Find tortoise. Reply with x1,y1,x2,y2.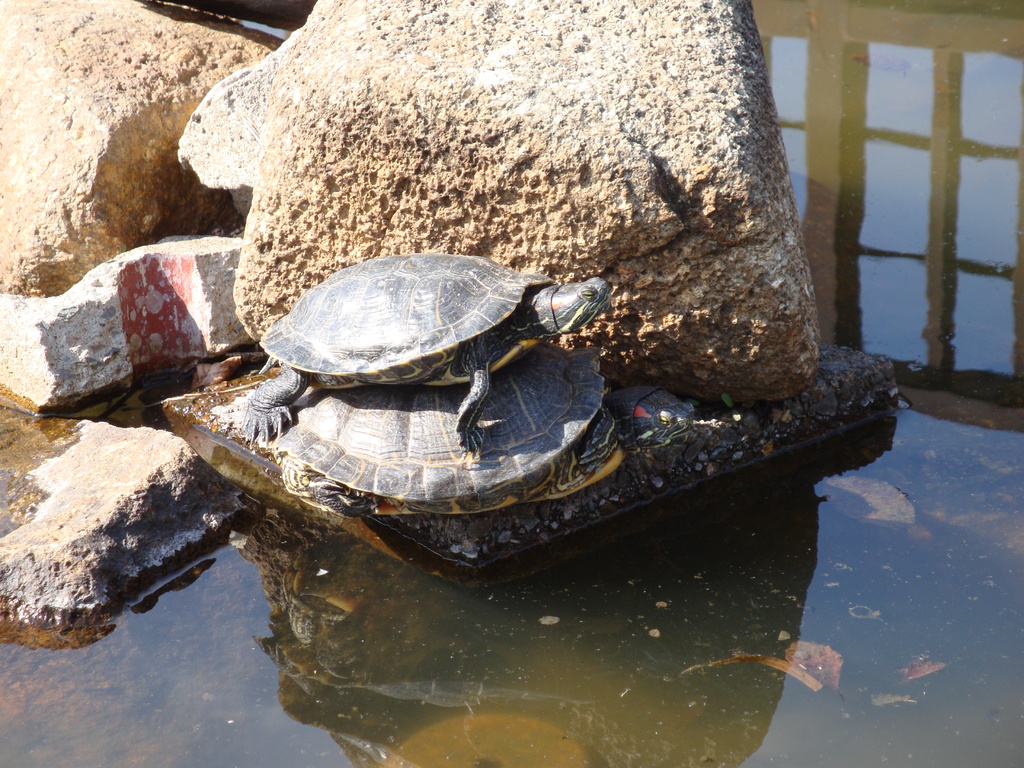
238,252,612,463.
